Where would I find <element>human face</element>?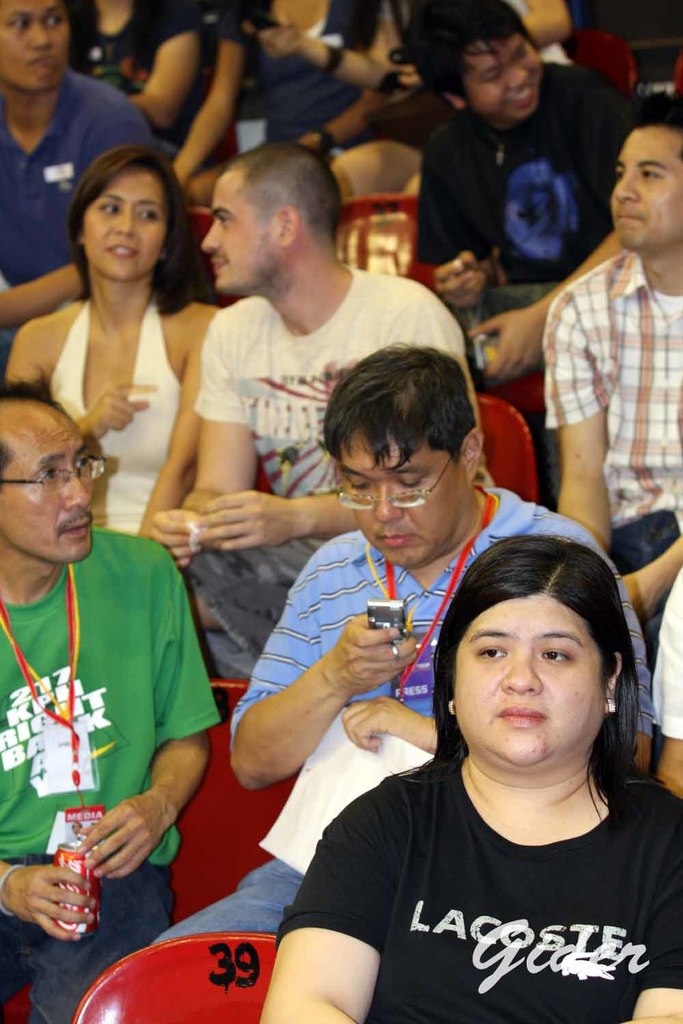
At (x1=458, y1=40, x2=548, y2=121).
